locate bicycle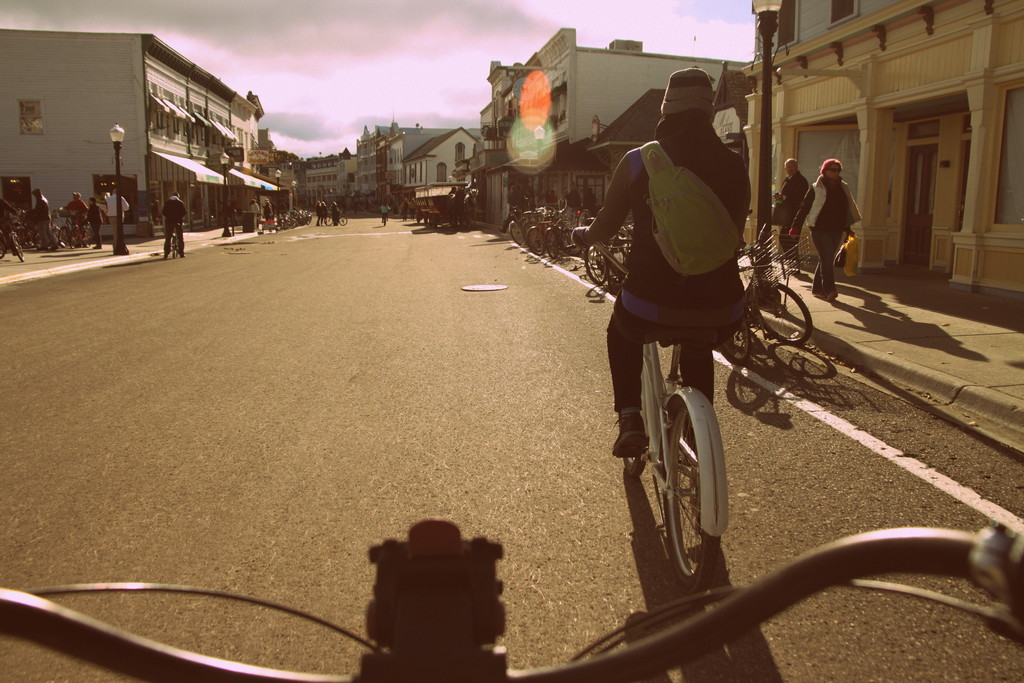
crop(506, 201, 545, 245)
